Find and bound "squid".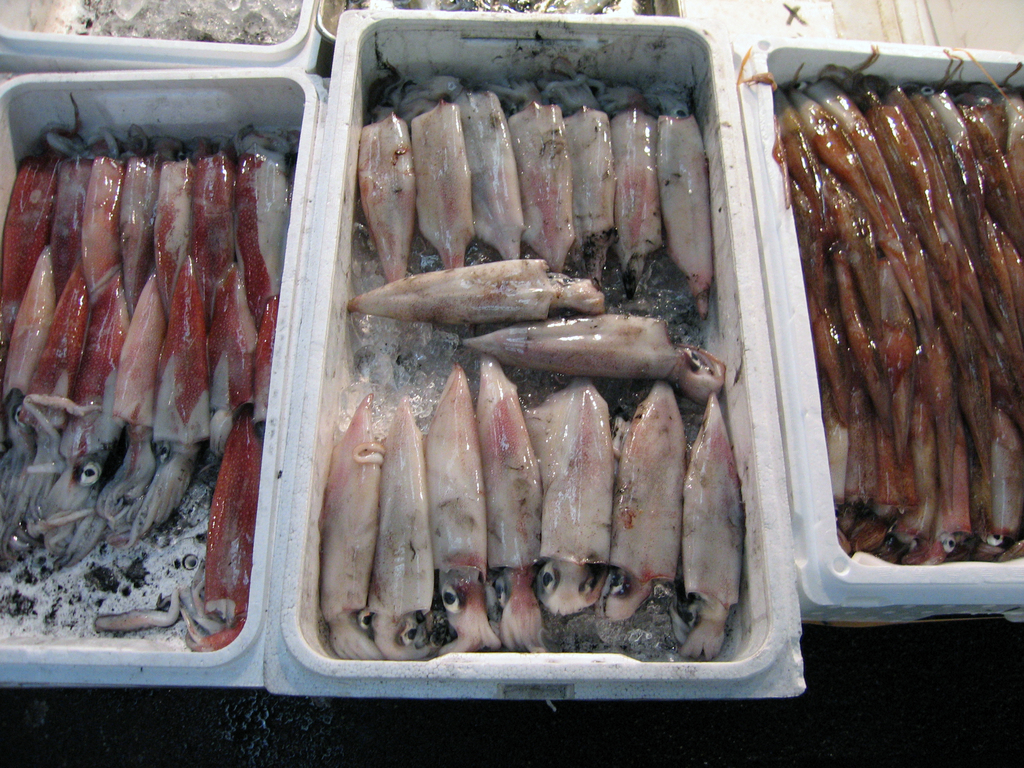
Bound: pyautogui.locateOnScreen(505, 81, 572, 275).
